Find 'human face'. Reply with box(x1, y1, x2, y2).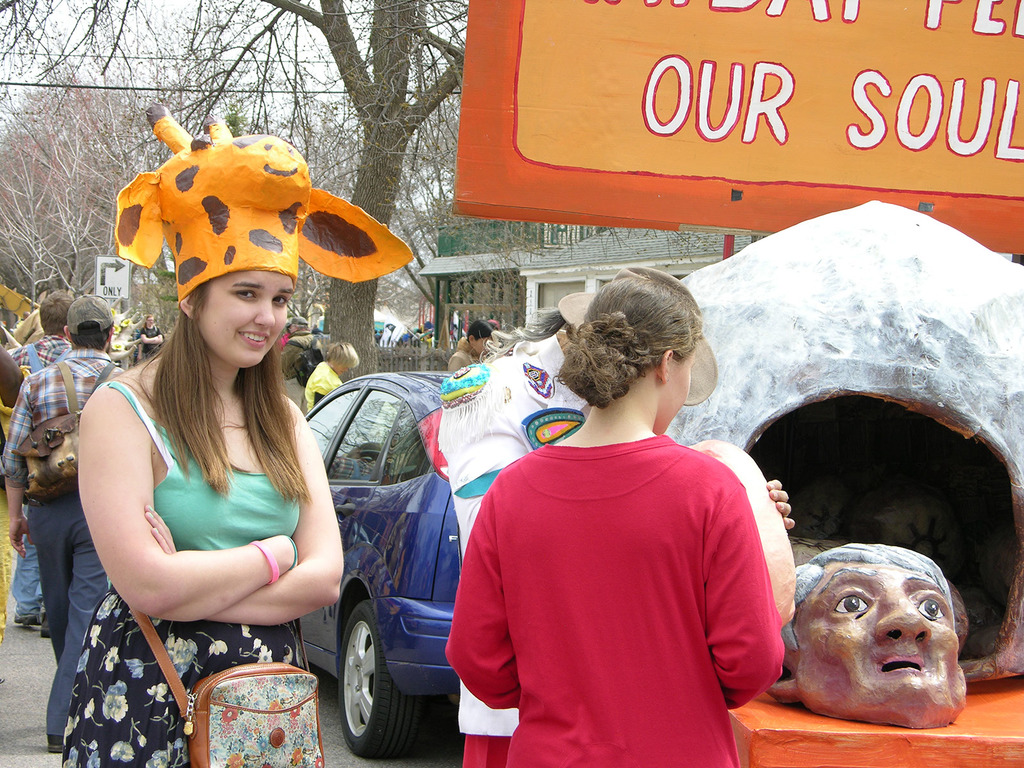
box(796, 564, 966, 726).
